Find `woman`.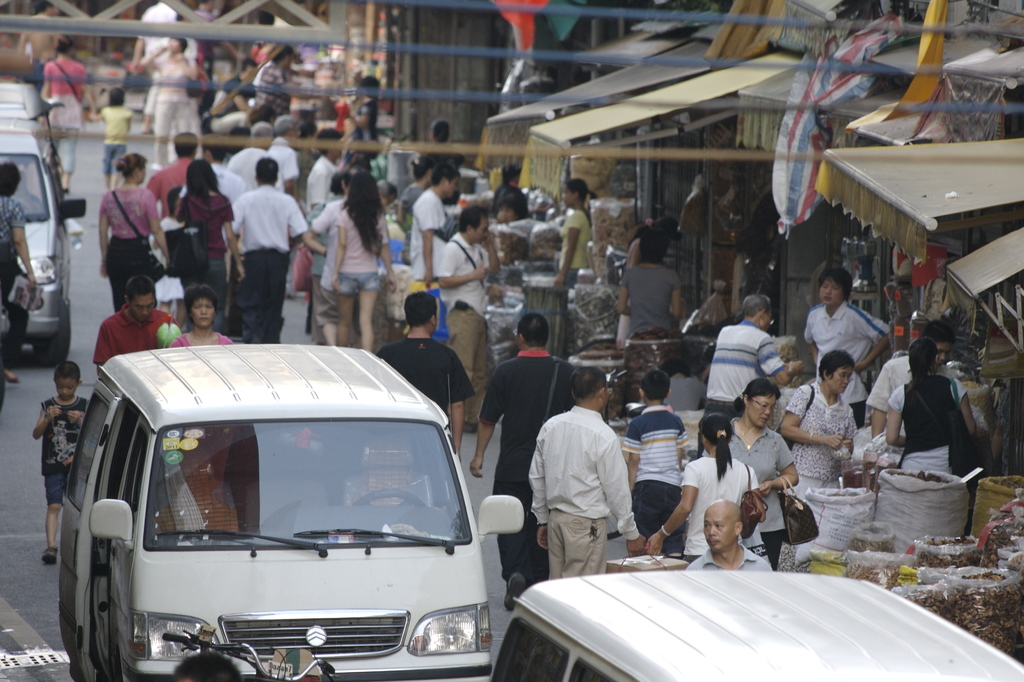
locate(102, 154, 172, 301).
